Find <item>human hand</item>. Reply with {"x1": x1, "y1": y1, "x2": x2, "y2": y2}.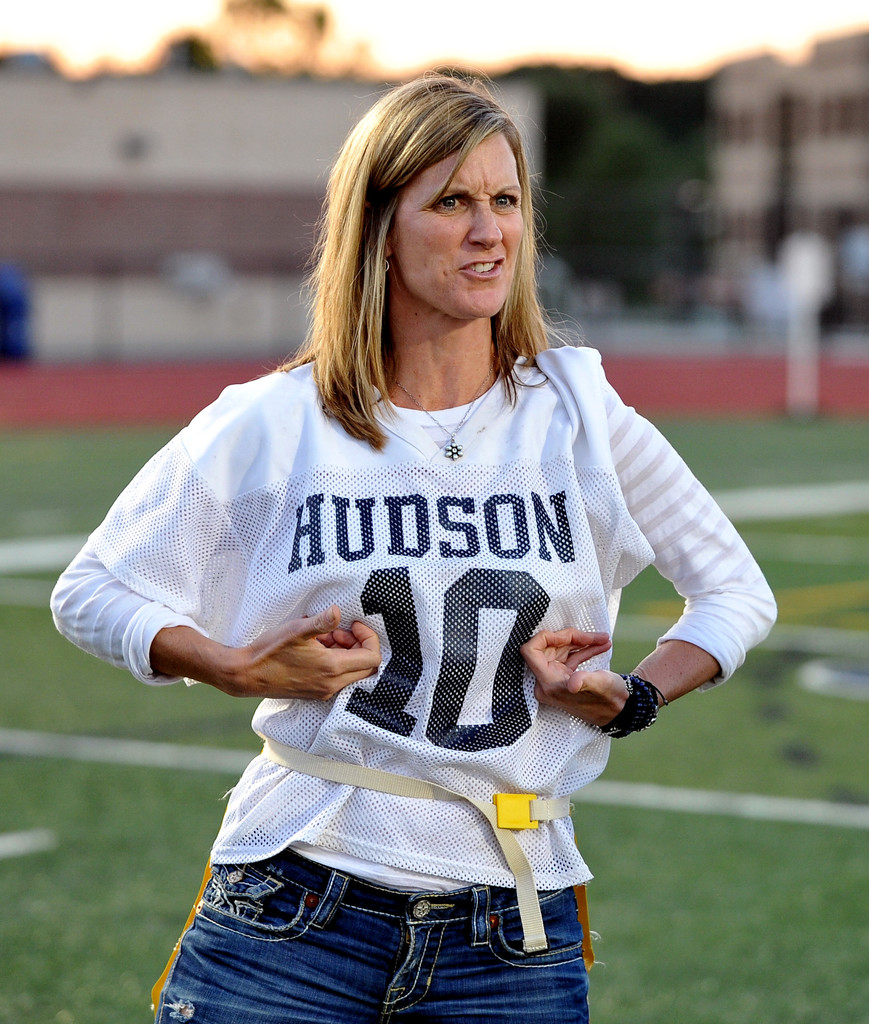
{"x1": 176, "y1": 604, "x2": 417, "y2": 719}.
